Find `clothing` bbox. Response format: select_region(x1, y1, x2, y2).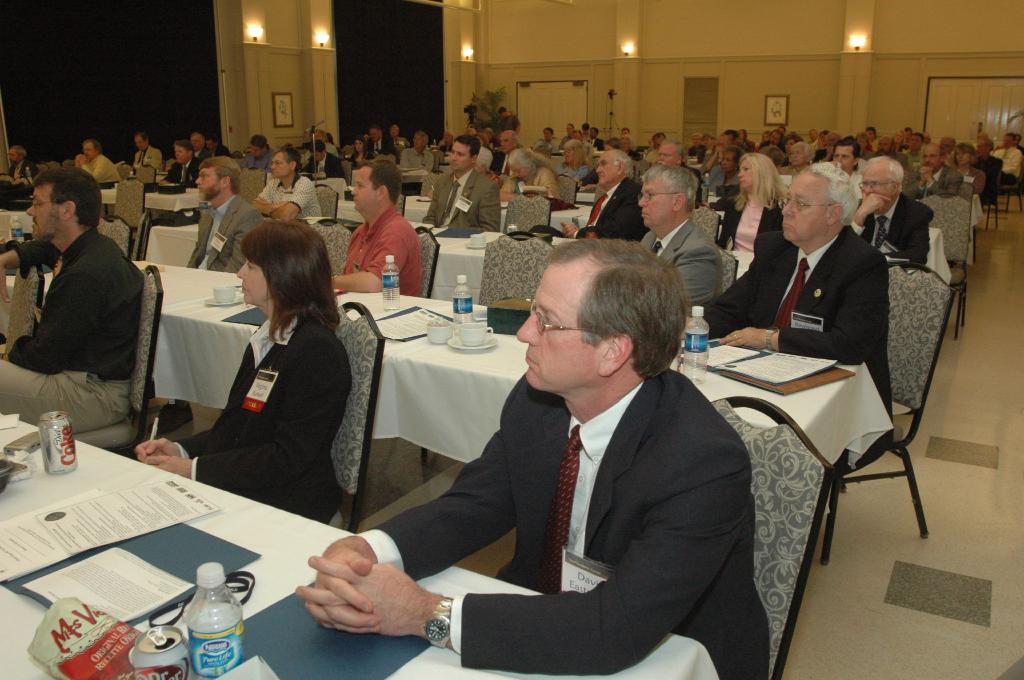
select_region(189, 194, 268, 273).
